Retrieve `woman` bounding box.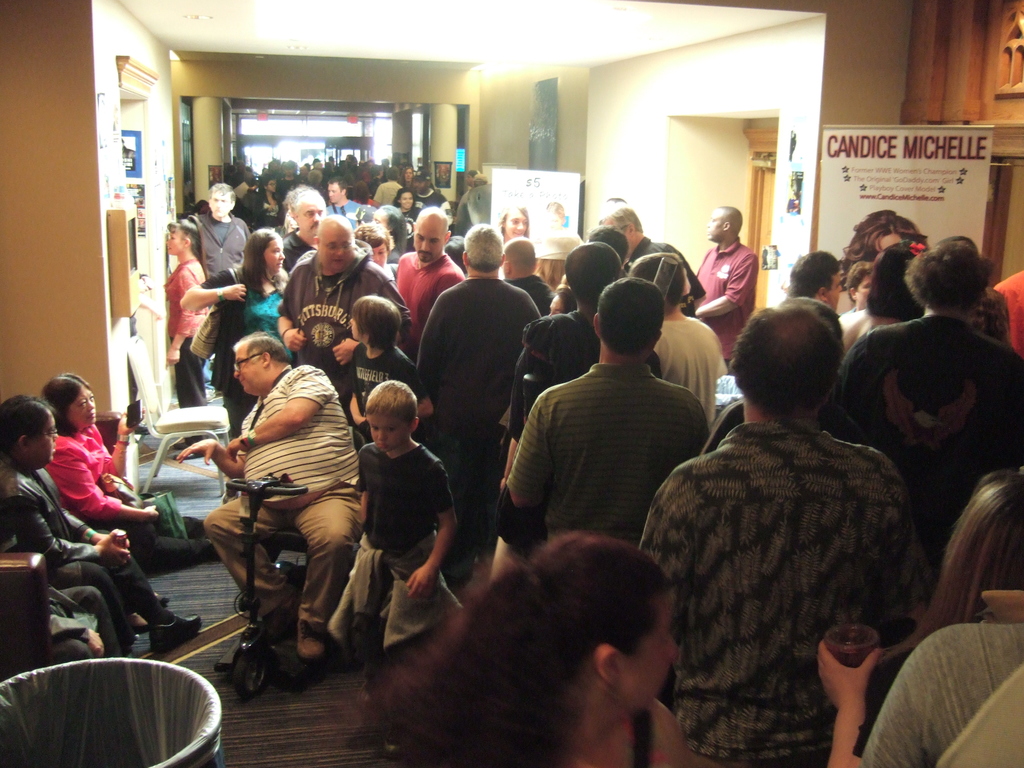
Bounding box: 179 226 288 441.
